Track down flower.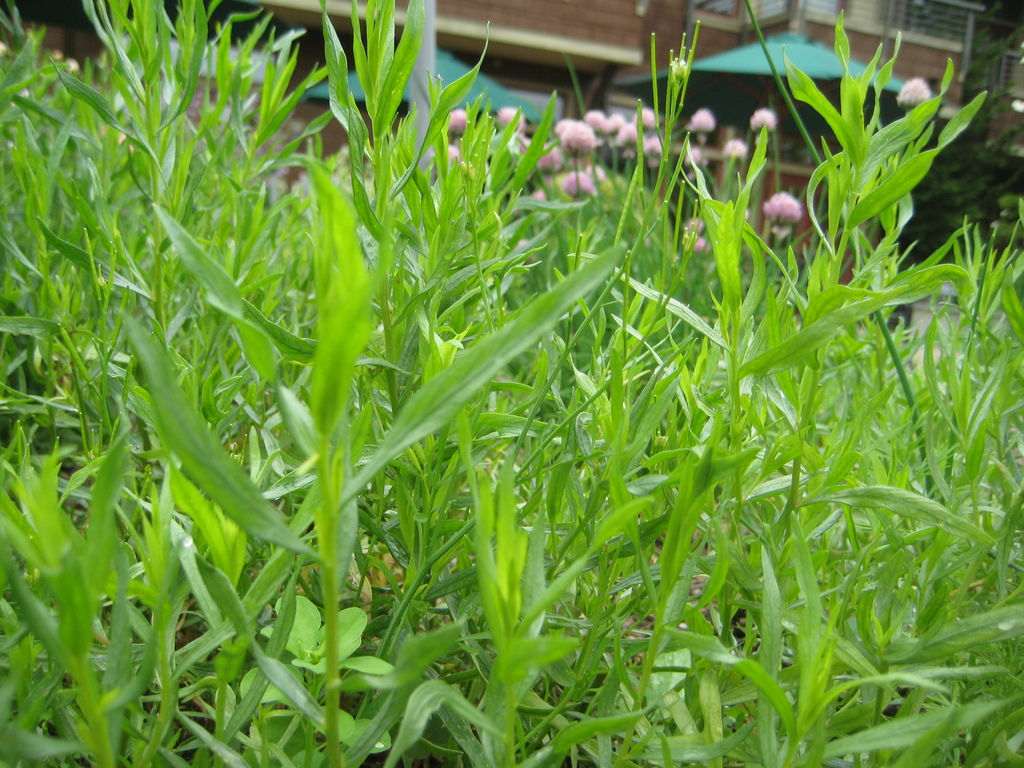
Tracked to (left=637, top=135, right=666, bottom=161).
